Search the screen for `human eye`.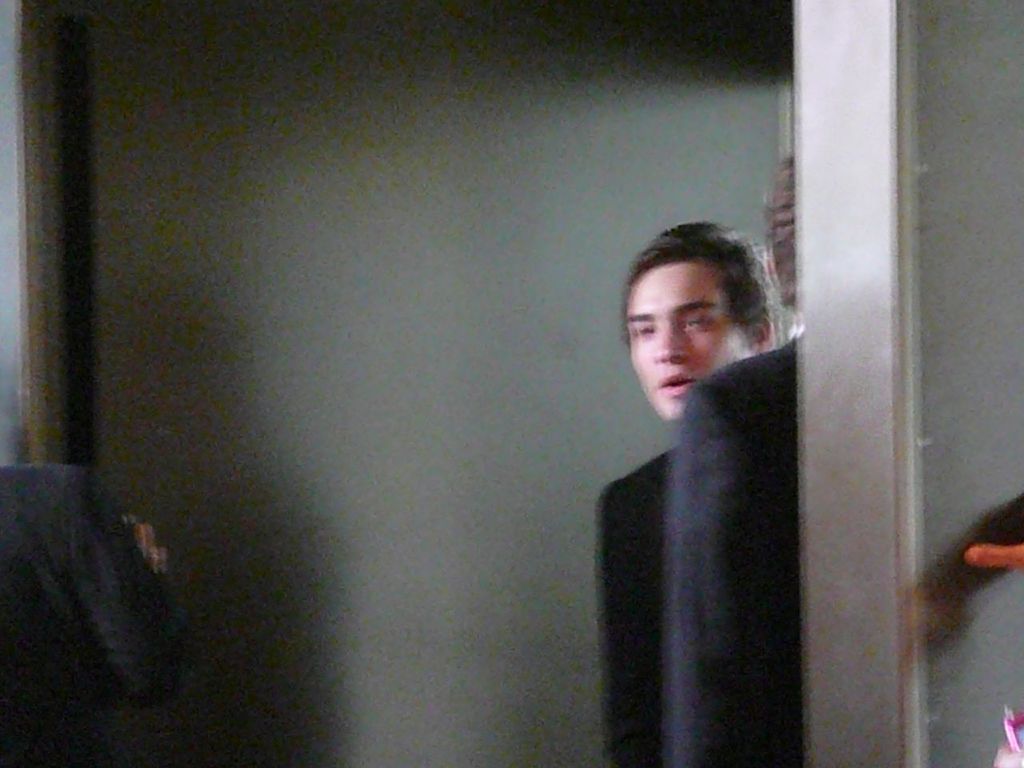
Found at bbox(680, 318, 711, 337).
